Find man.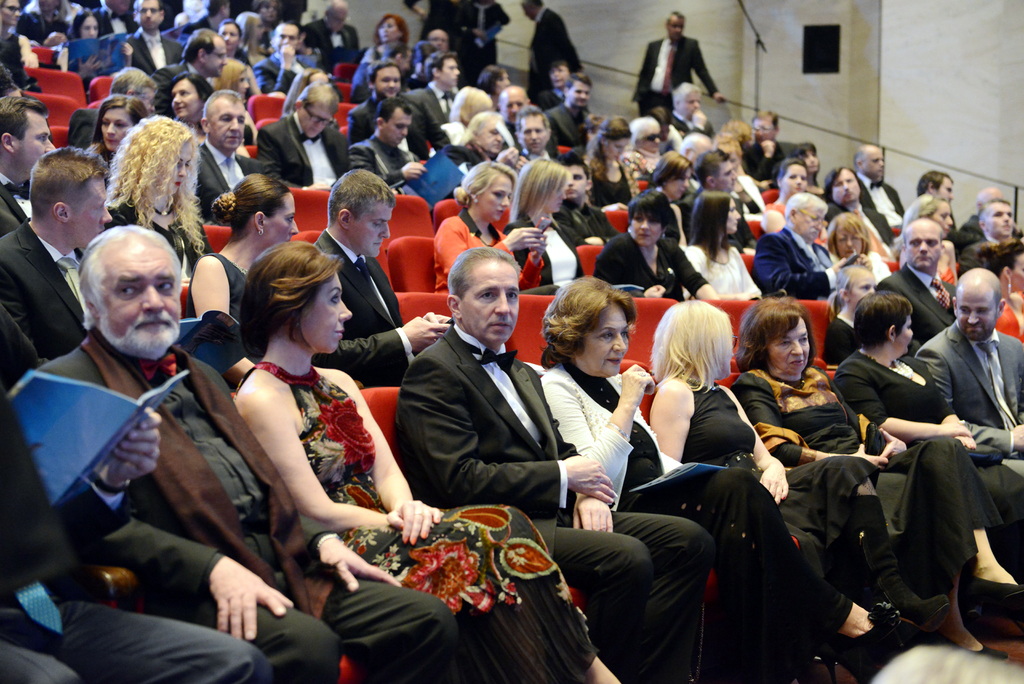
select_region(426, 29, 447, 47).
